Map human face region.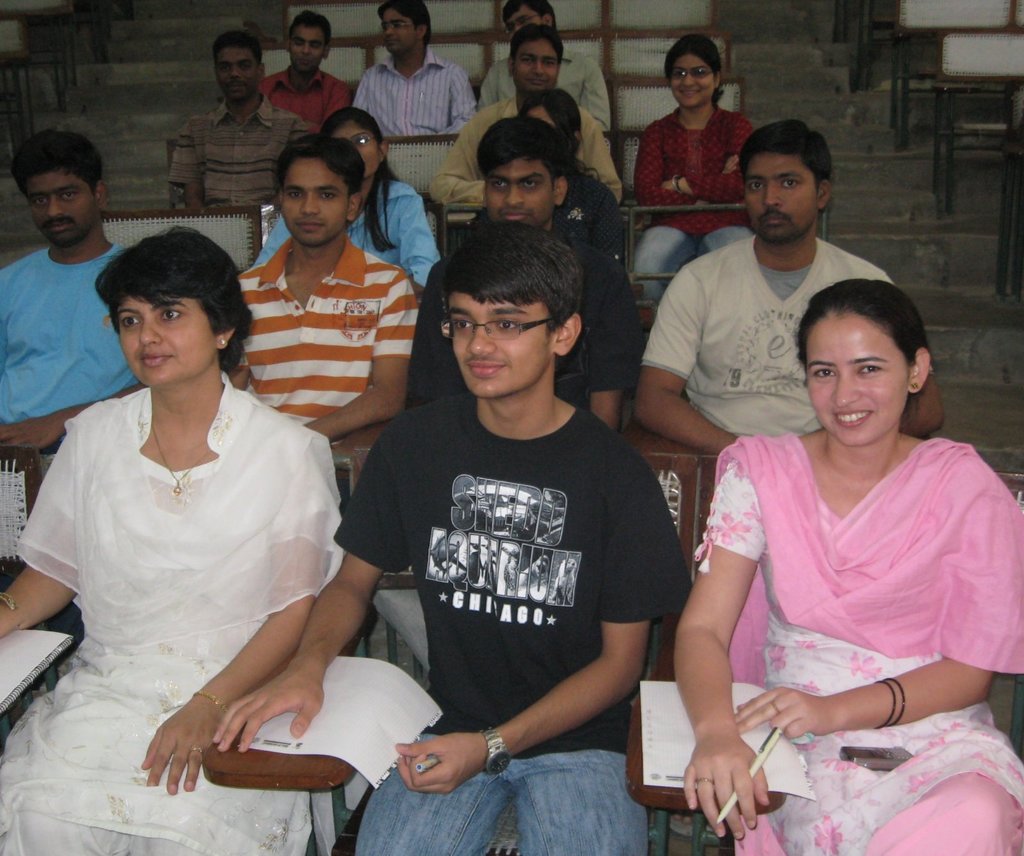
Mapped to Rect(512, 37, 559, 96).
